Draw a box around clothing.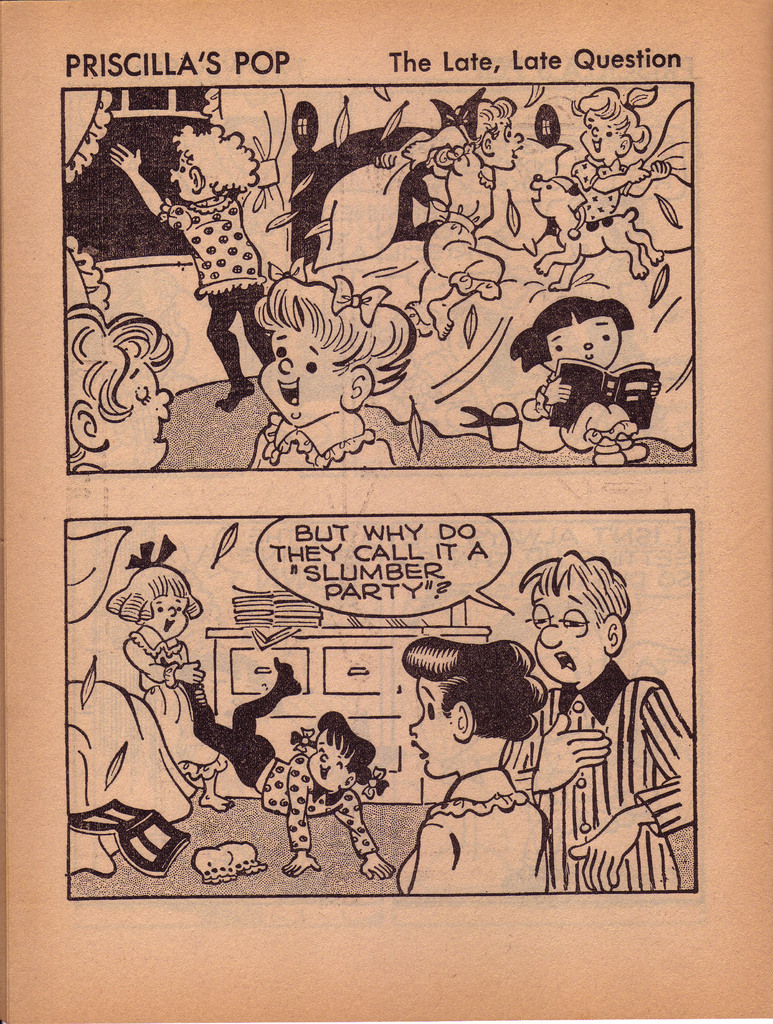
{"left": 449, "top": 161, "right": 501, "bottom": 234}.
